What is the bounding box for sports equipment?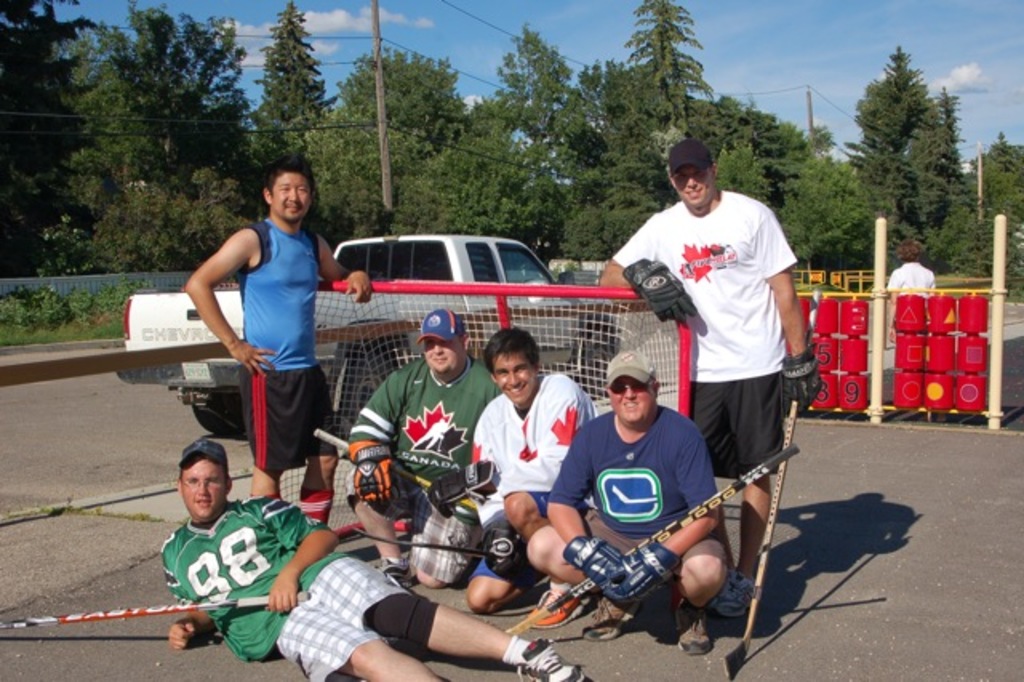
[501, 440, 795, 632].
